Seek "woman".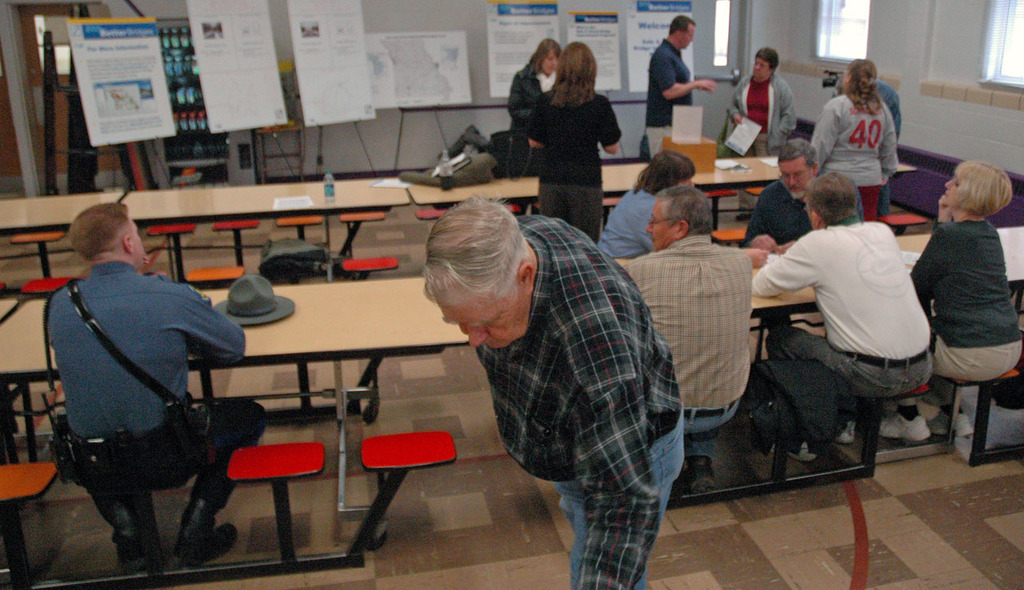
{"left": 811, "top": 60, "right": 903, "bottom": 221}.
